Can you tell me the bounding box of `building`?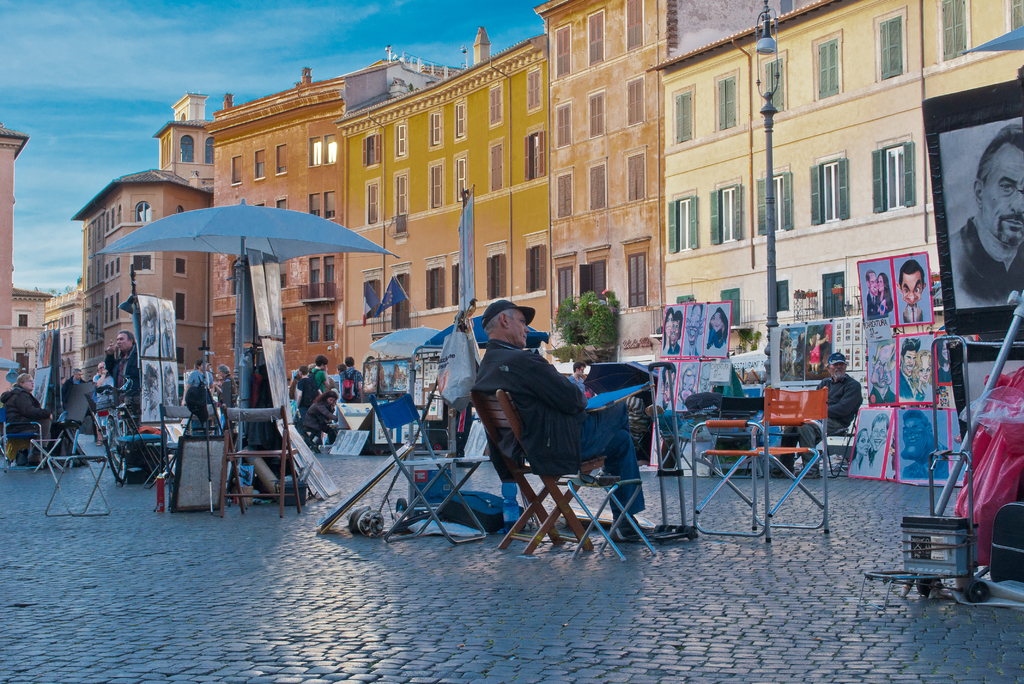
[left=329, top=18, right=541, bottom=400].
